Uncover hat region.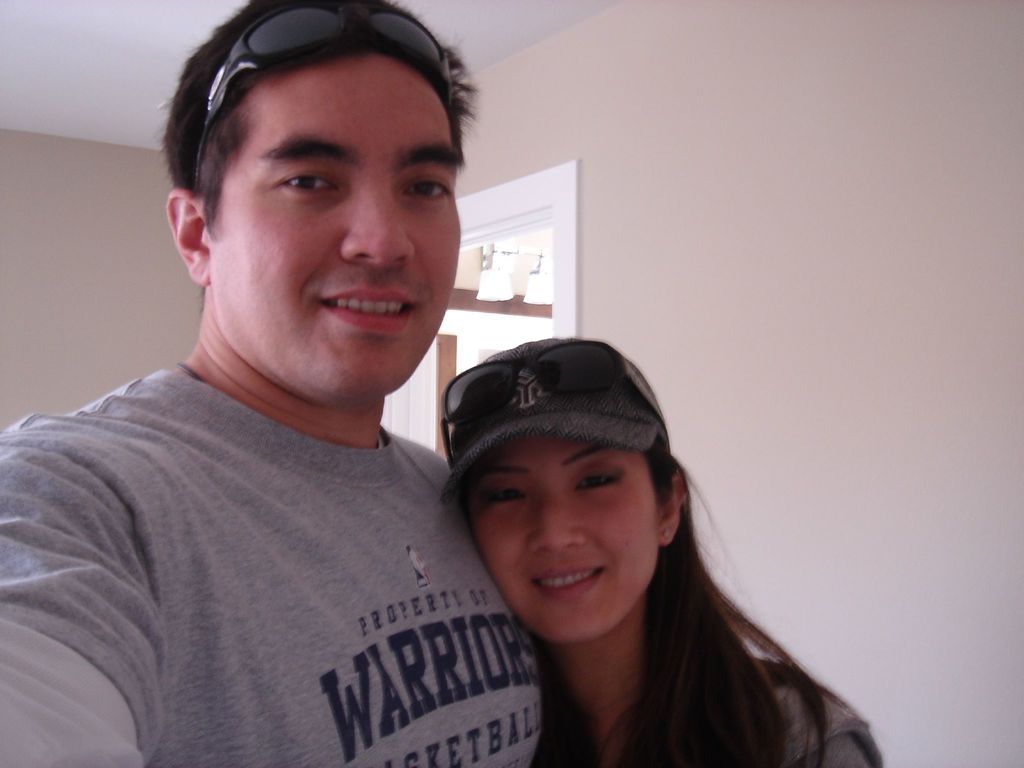
Uncovered: (435,335,664,506).
